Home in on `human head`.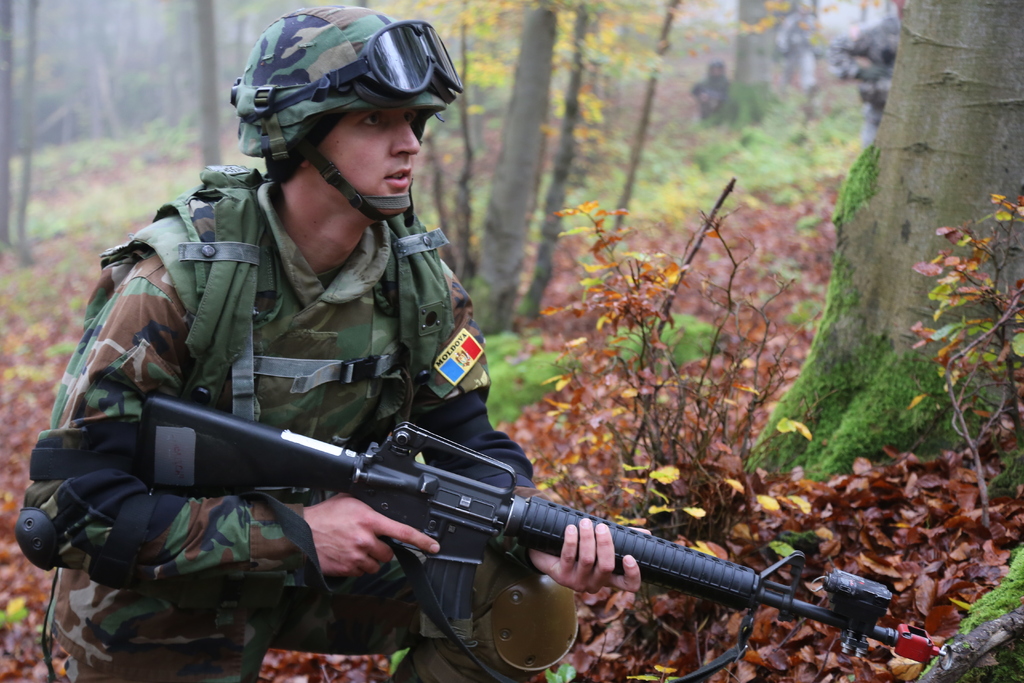
Homed in at <box>231,27,456,215</box>.
